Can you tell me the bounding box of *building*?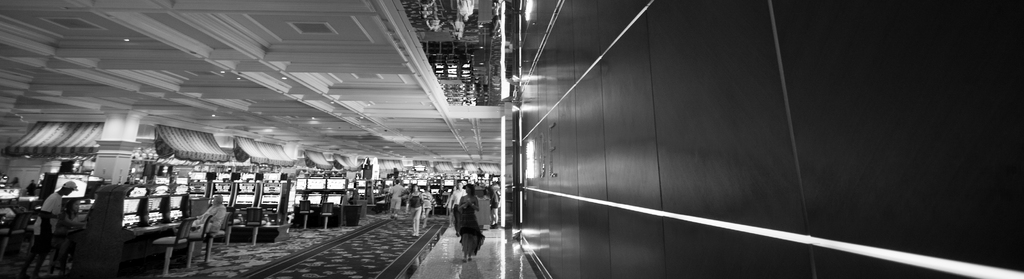
bbox(0, 0, 1023, 278).
